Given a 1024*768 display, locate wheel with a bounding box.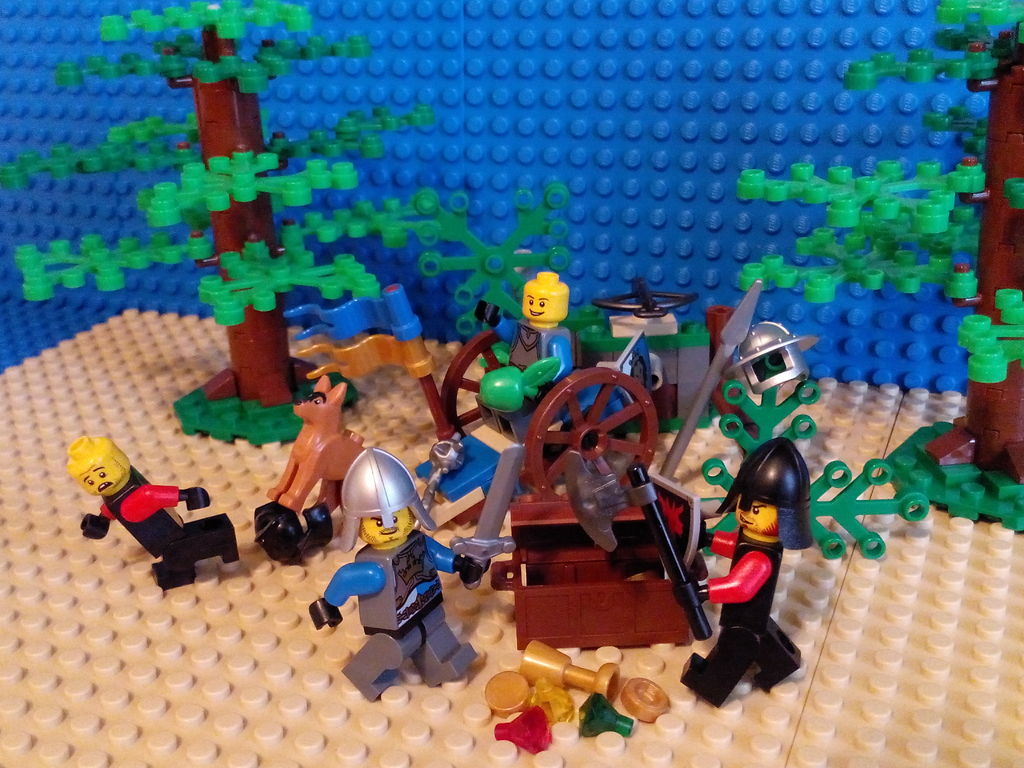
Located: select_region(516, 362, 668, 504).
